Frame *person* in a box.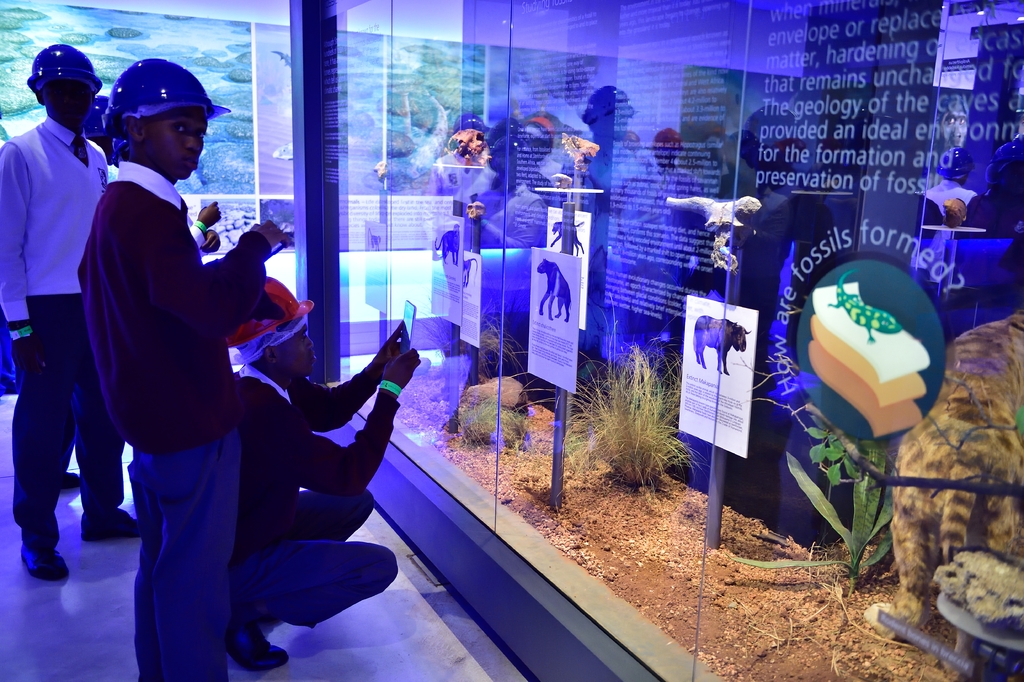
pyautogui.locateOnScreen(0, 41, 145, 583).
